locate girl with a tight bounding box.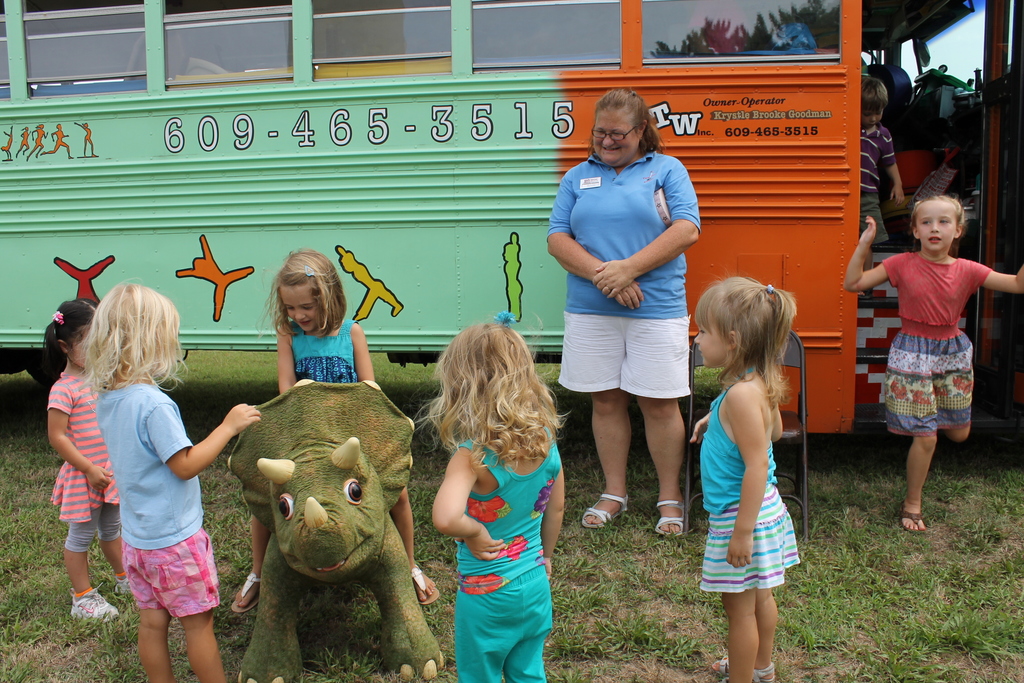
(left=415, top=311, right=571, bottom=682).
